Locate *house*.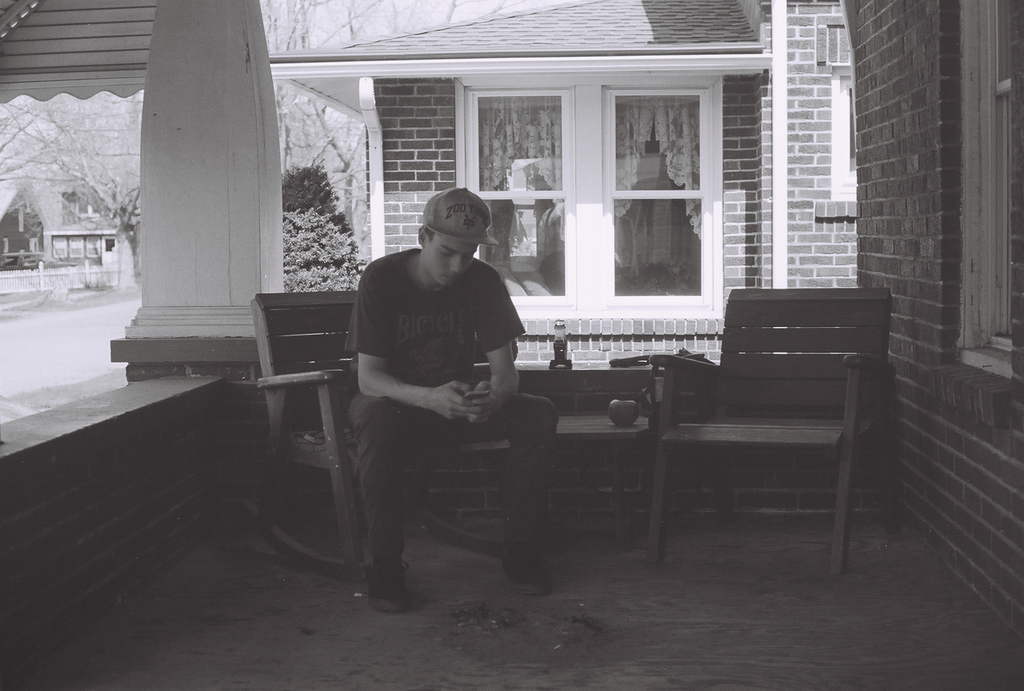
Bounding box: bbox=(0, 175, 150, 298).
